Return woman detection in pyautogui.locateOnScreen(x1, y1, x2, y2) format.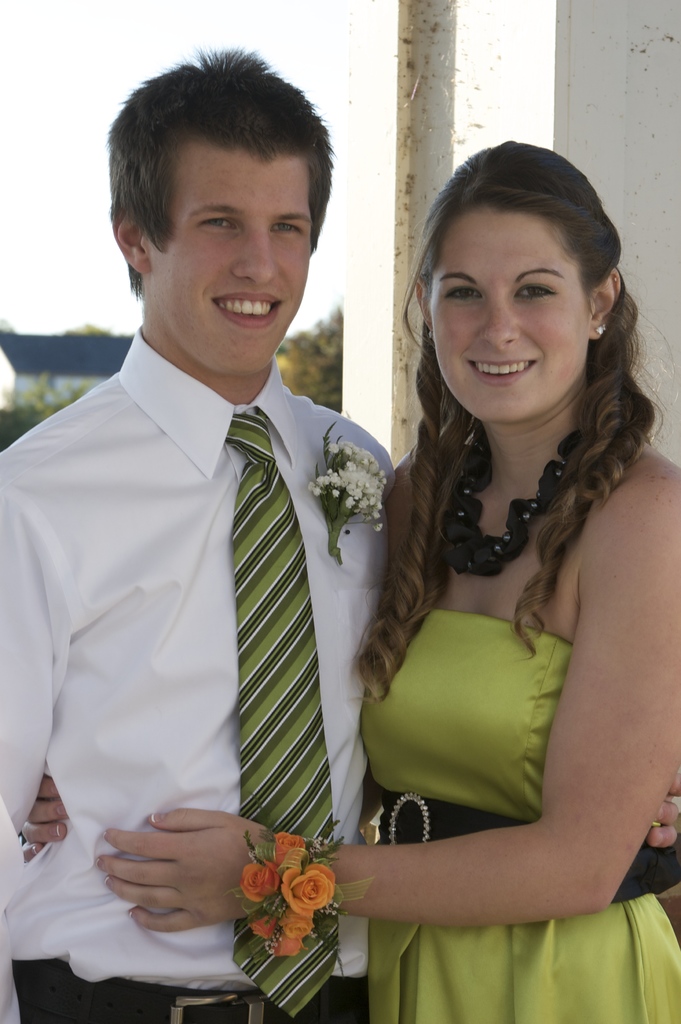
pyautogui.locateOnScreen(21, 140, 680, 1023).
